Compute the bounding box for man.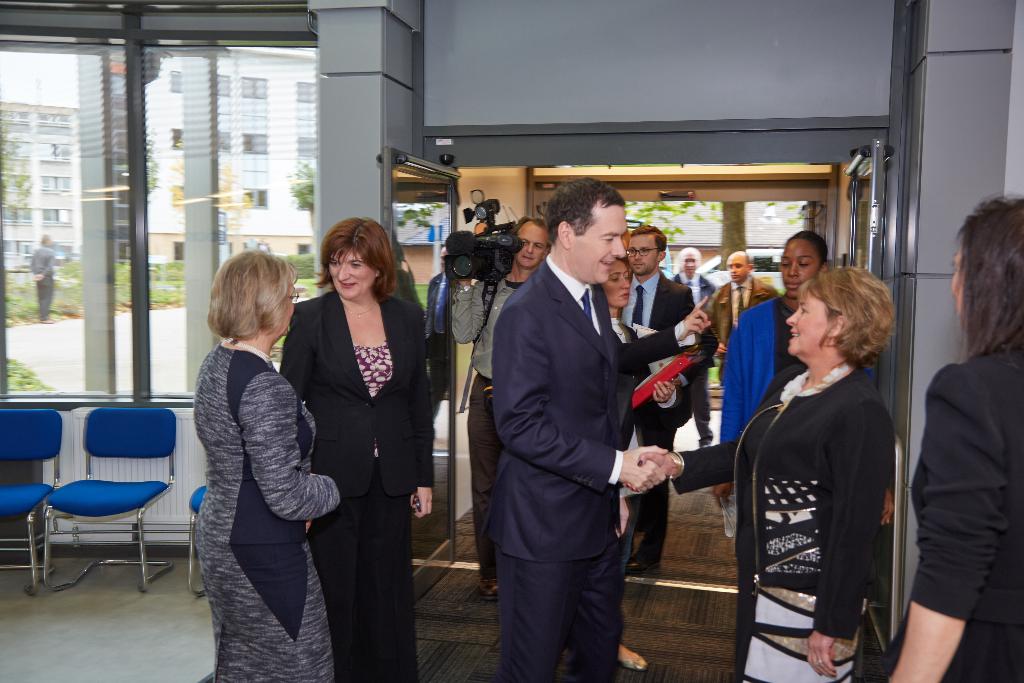
467, 158, 680, 682.
